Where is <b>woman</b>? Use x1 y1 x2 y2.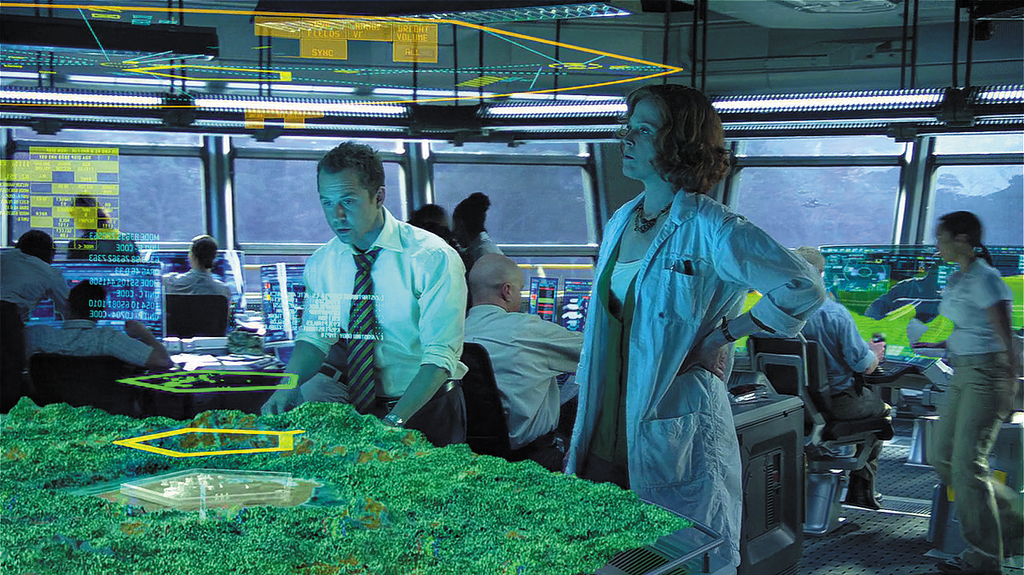
455 192 506 305.
